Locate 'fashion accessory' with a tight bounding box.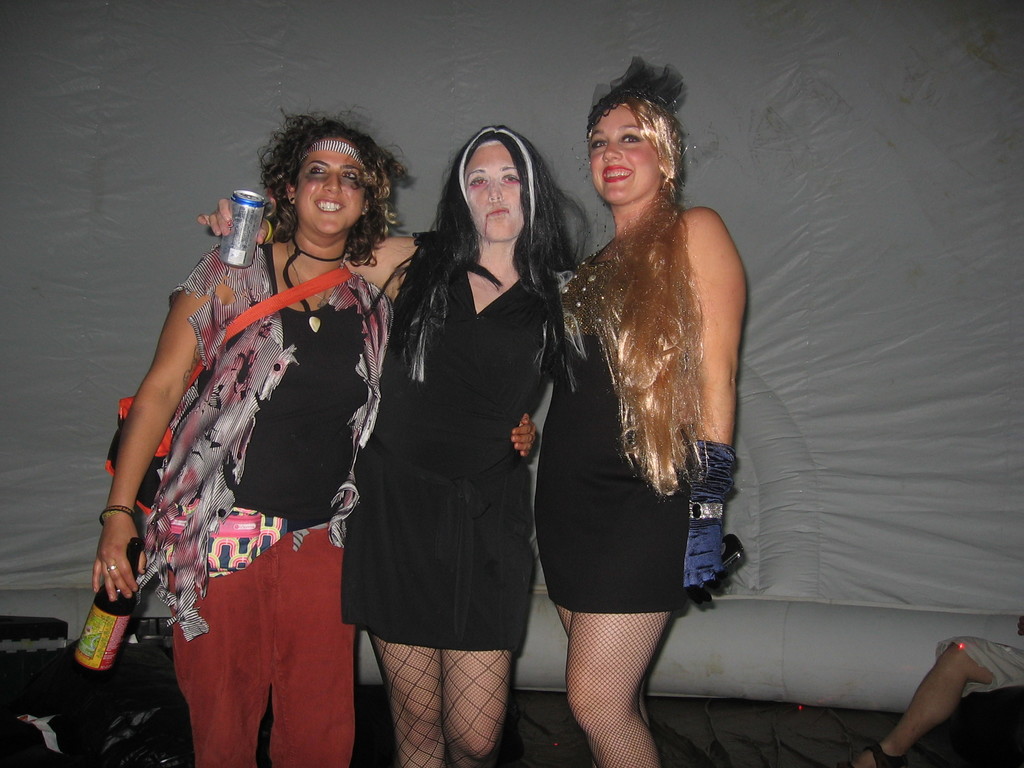
x1=287, y1=244, x2=340, y2=307.
